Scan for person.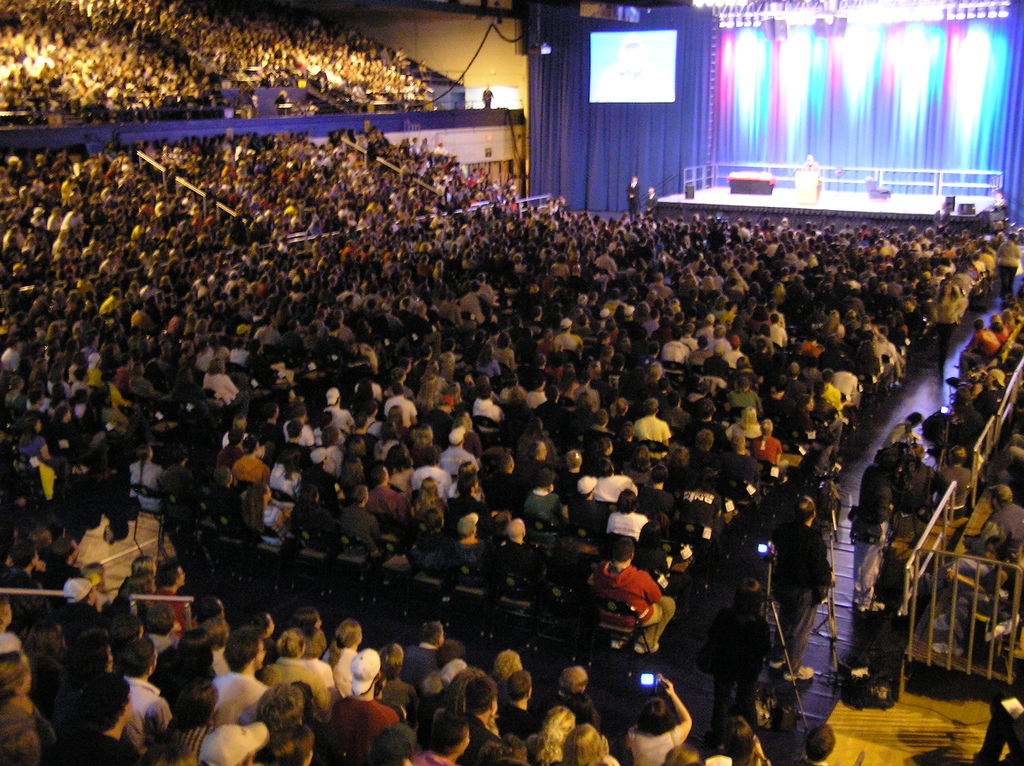
Scan result: 0/603/19/656.
